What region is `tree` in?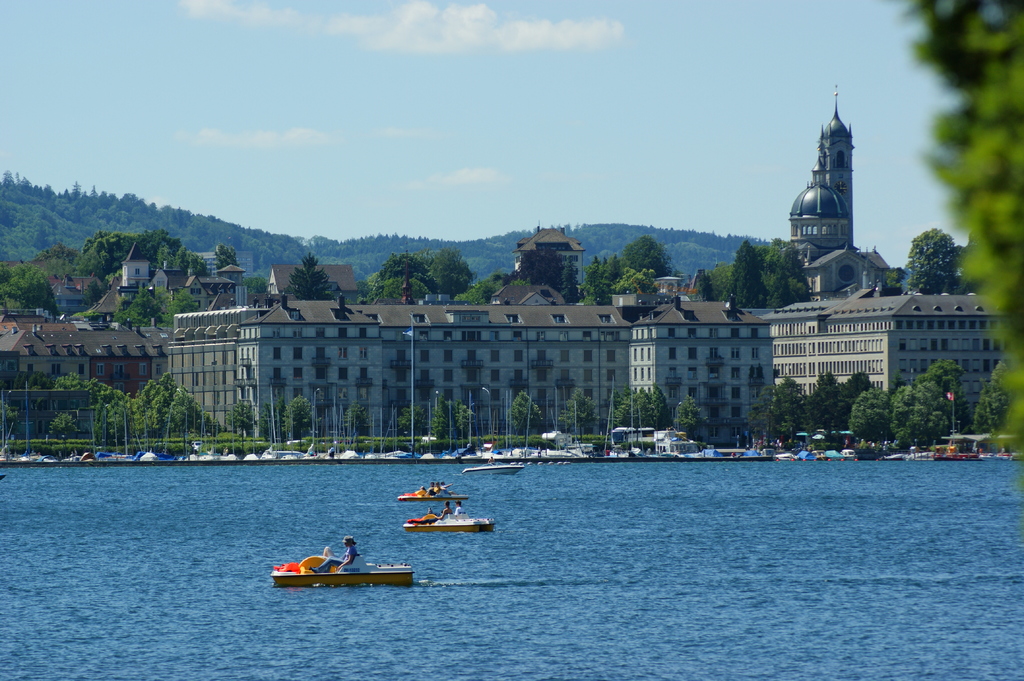
[158,387,230,449].
